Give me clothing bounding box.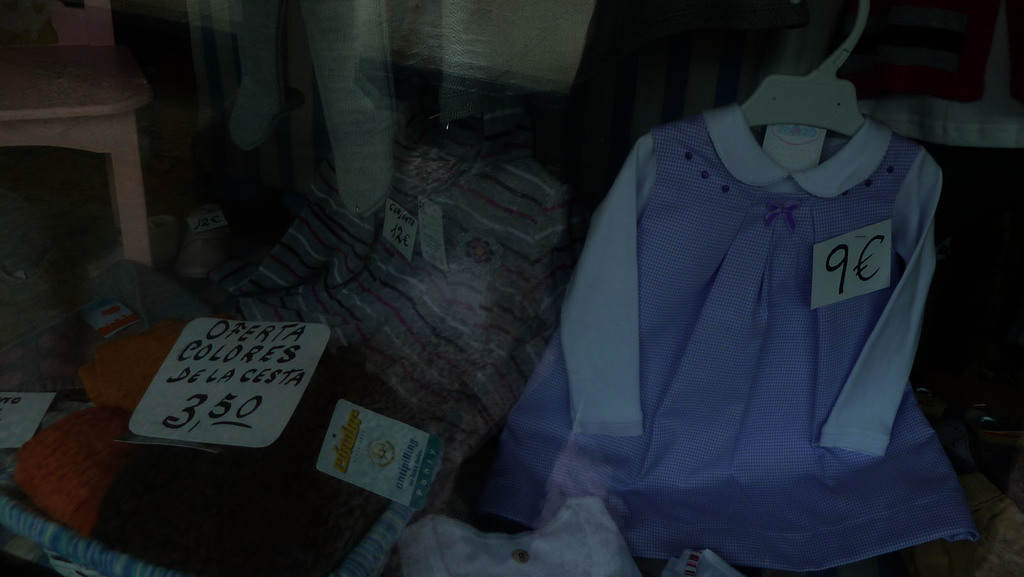
454,78,964,576.
